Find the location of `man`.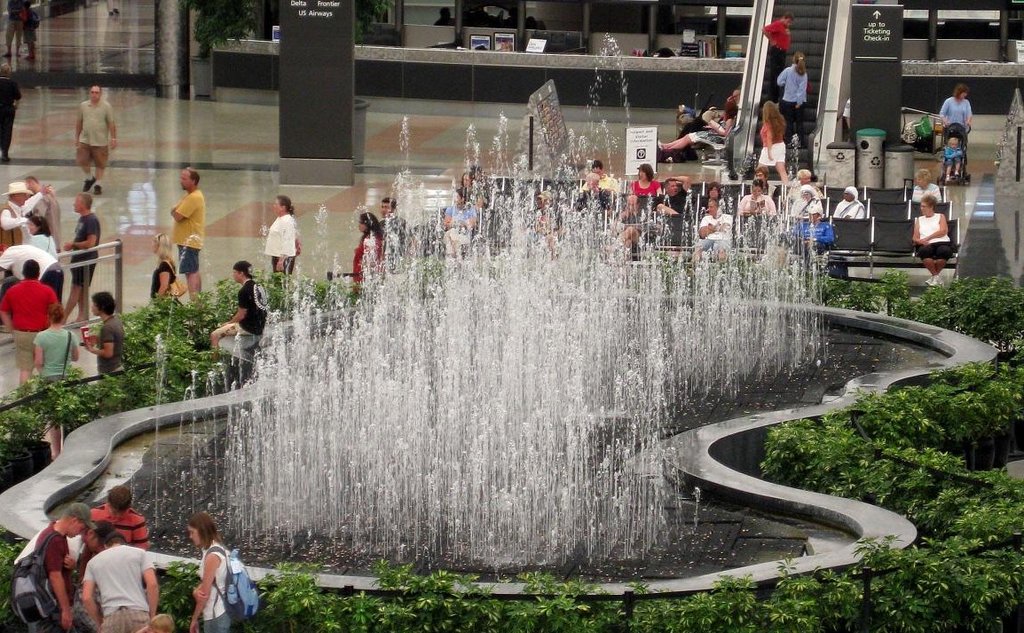
Location: bbox=(374, 198, 411, 254).
